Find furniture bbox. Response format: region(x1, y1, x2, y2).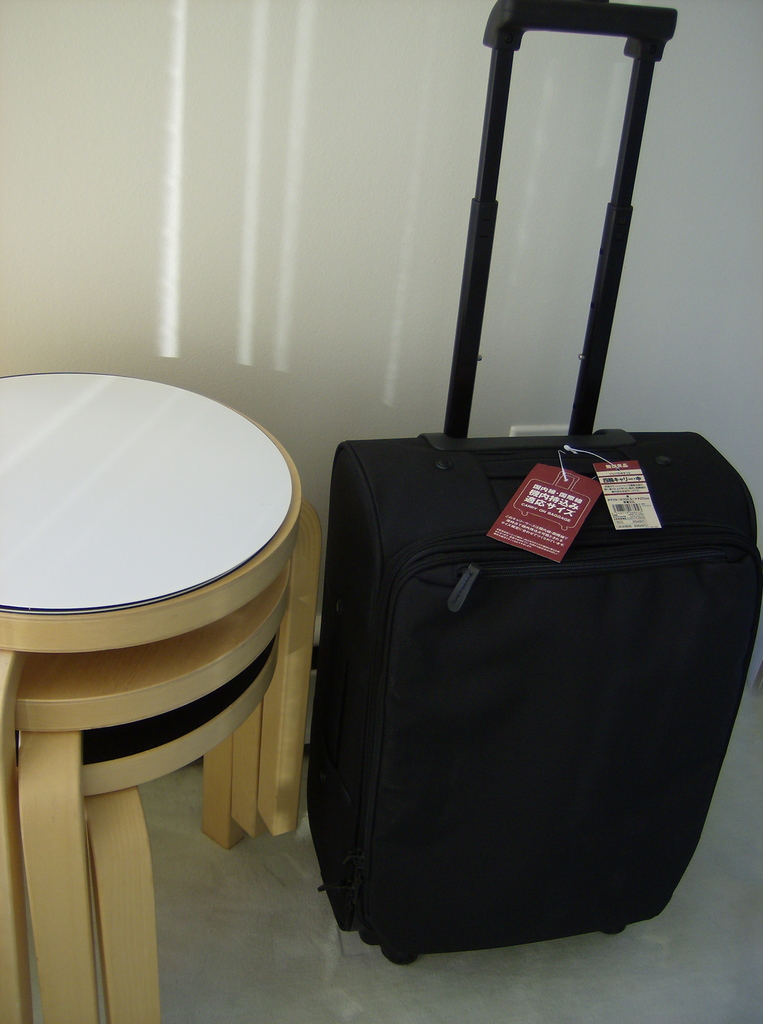
region(0, 371, 323, 1023).
